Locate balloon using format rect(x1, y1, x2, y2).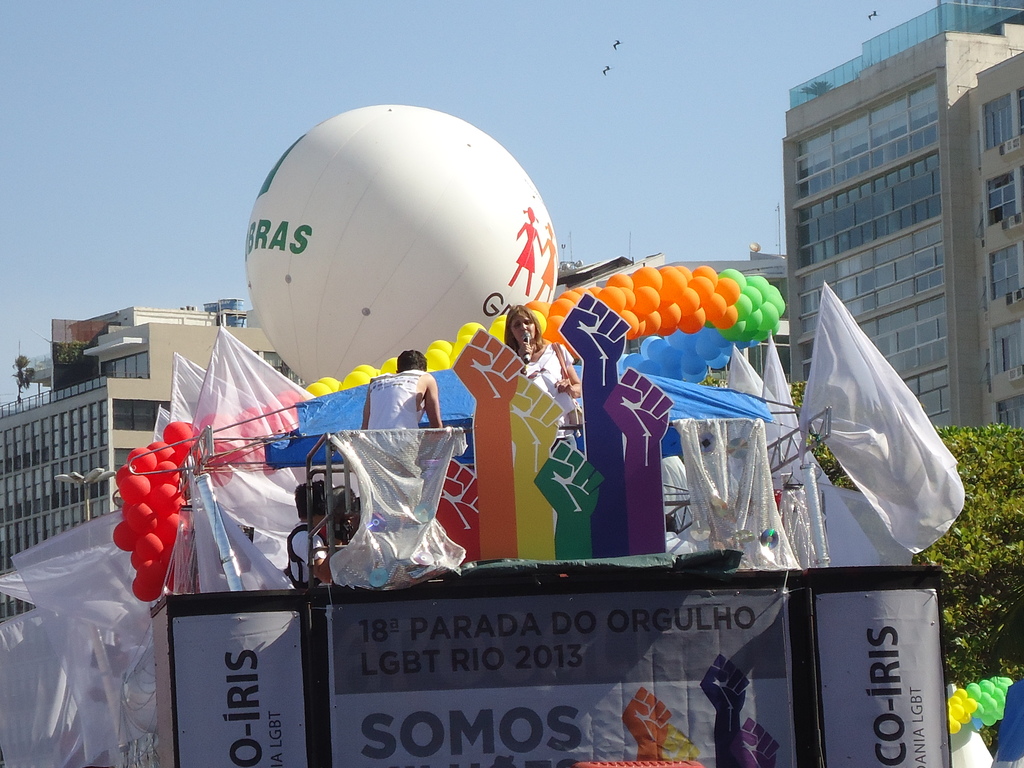
rect(745, 305, 762, 328).
